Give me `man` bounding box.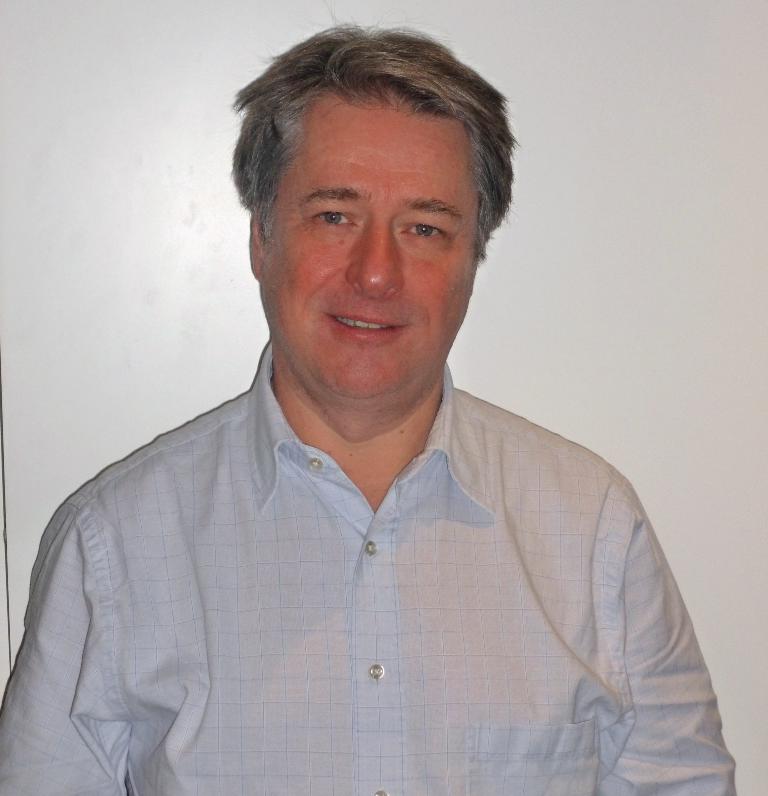
(39,58,741,772).
